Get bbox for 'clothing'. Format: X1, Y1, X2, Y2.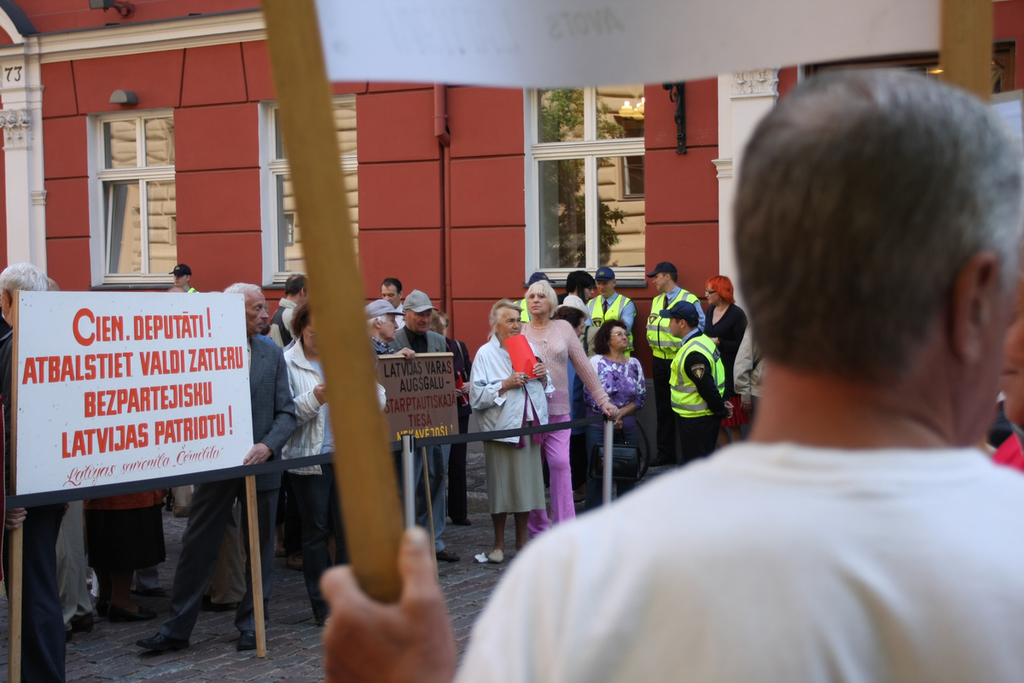
524, 317, 581, 534.
